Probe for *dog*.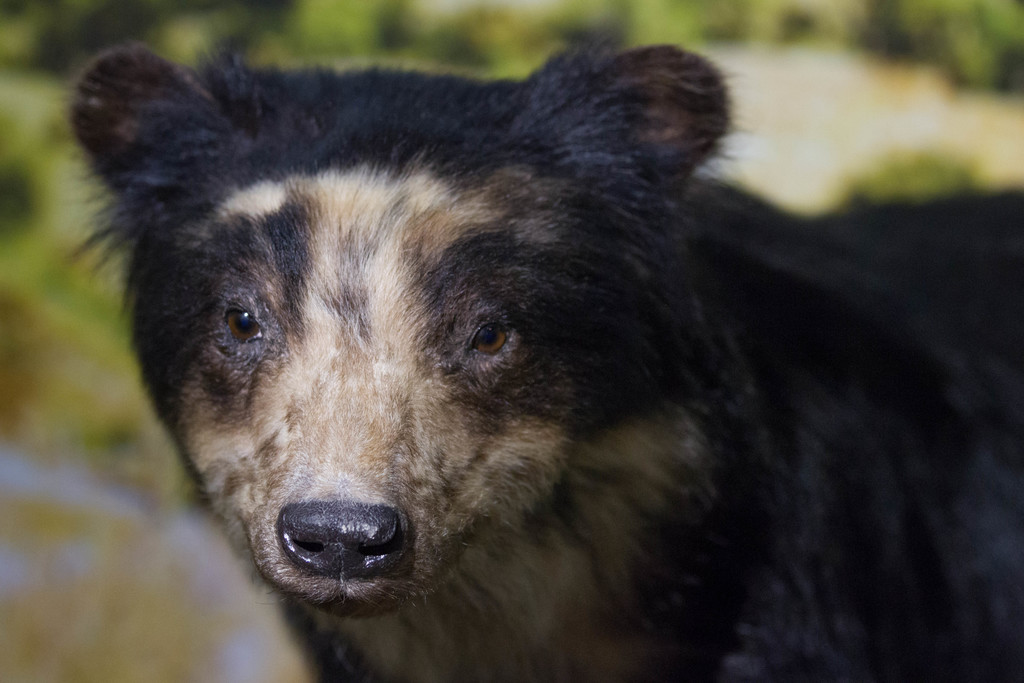
Probe result: {"left": 54, "top": 38, "right": 1023, "bottom": 682}.
